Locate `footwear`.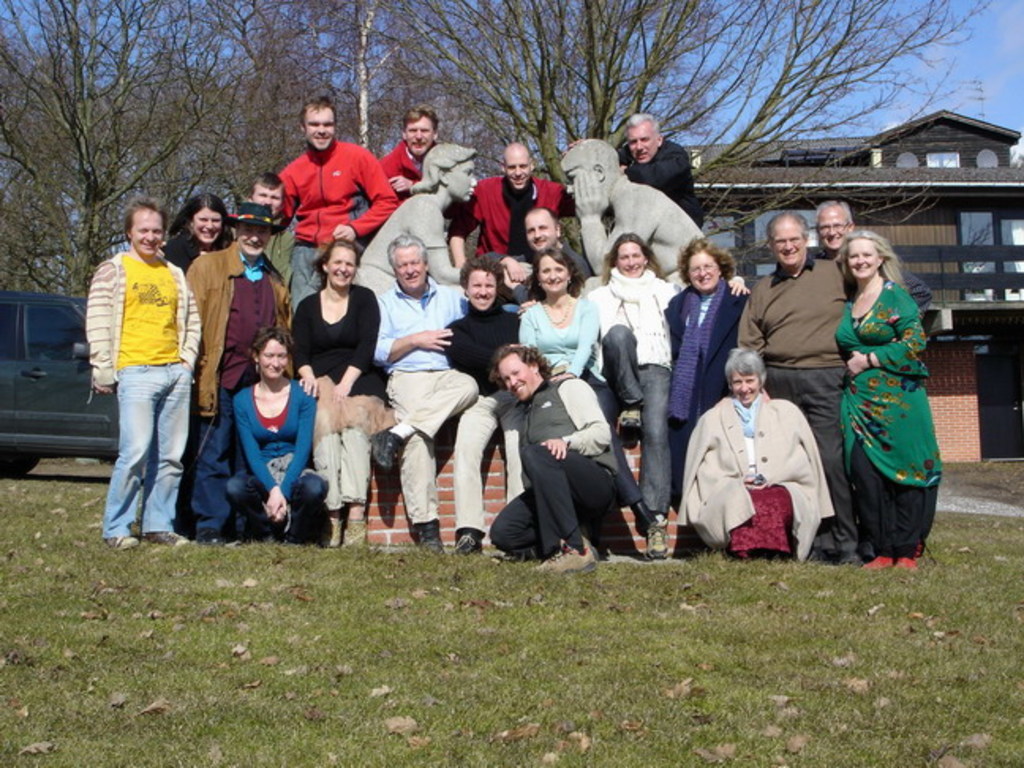
Bounding box: (642,509,668,559).
